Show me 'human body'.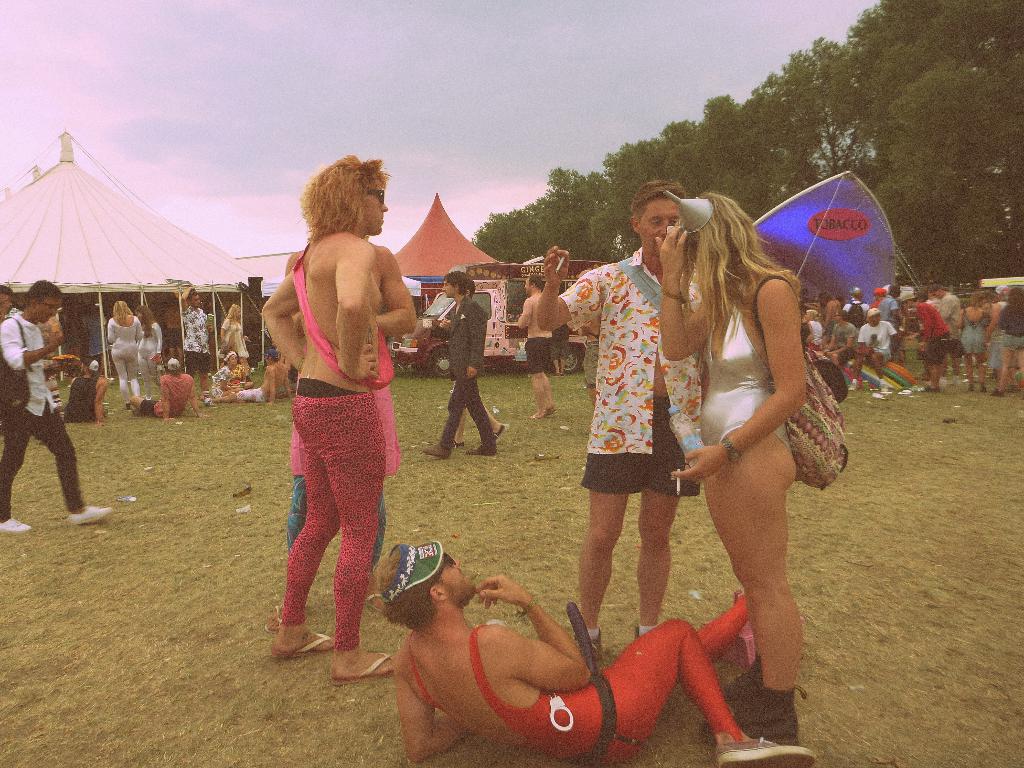
'human body' is here: [0, 307, 122, 529].
